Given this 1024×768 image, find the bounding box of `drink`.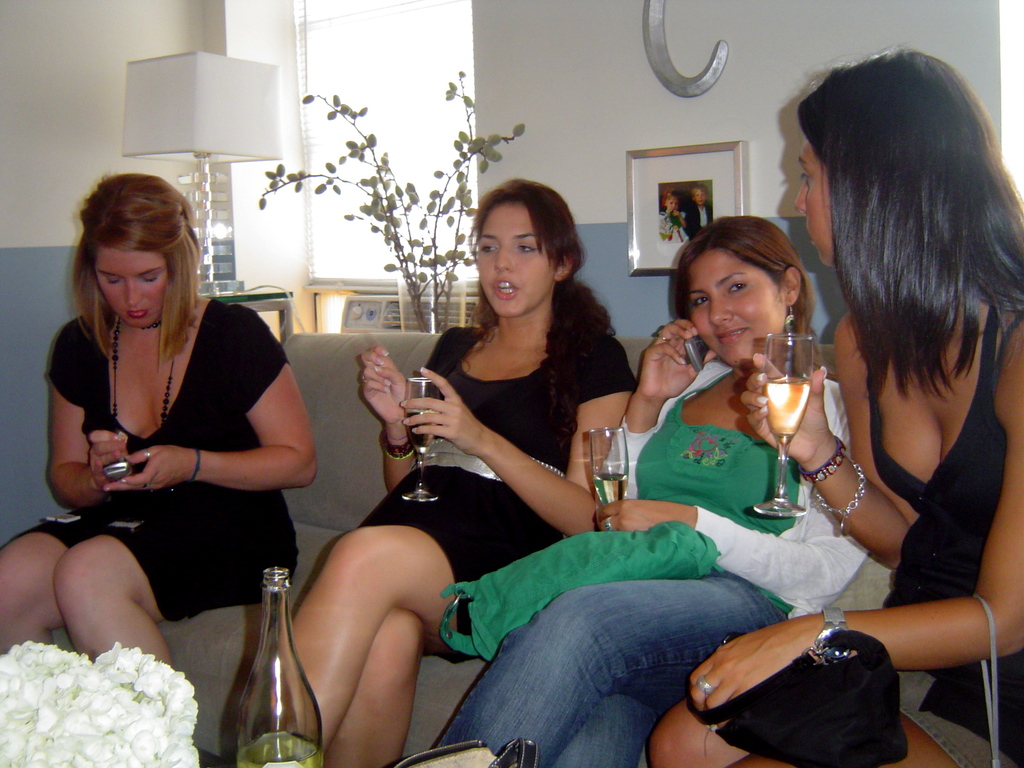
crop(403, 410, 437, 452).
